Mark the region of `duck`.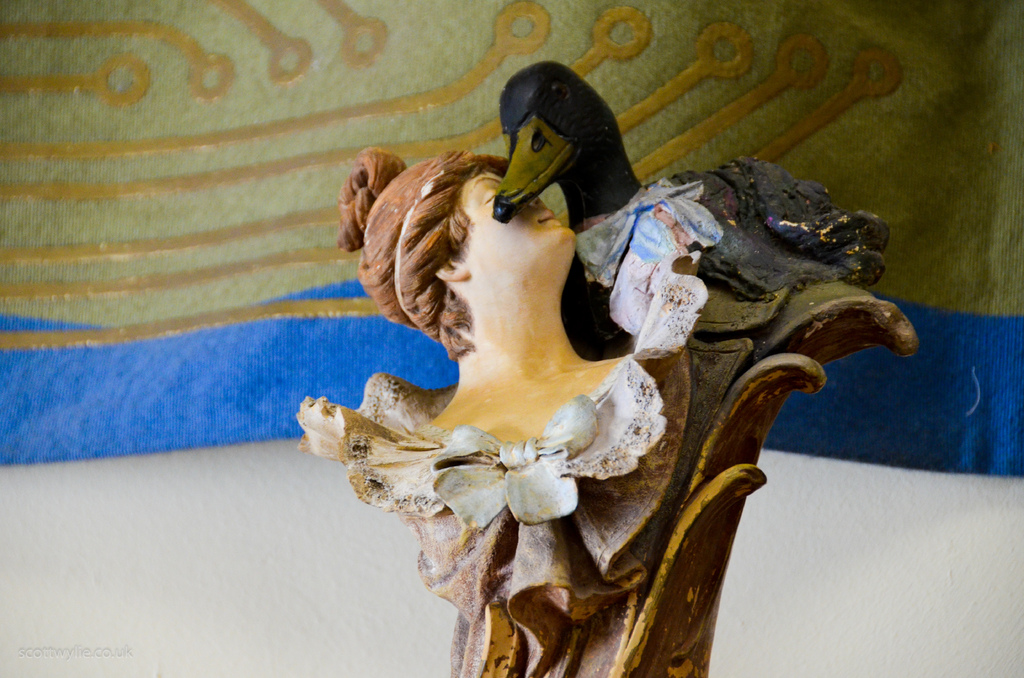
Region: [492, 61, 896, 361].
